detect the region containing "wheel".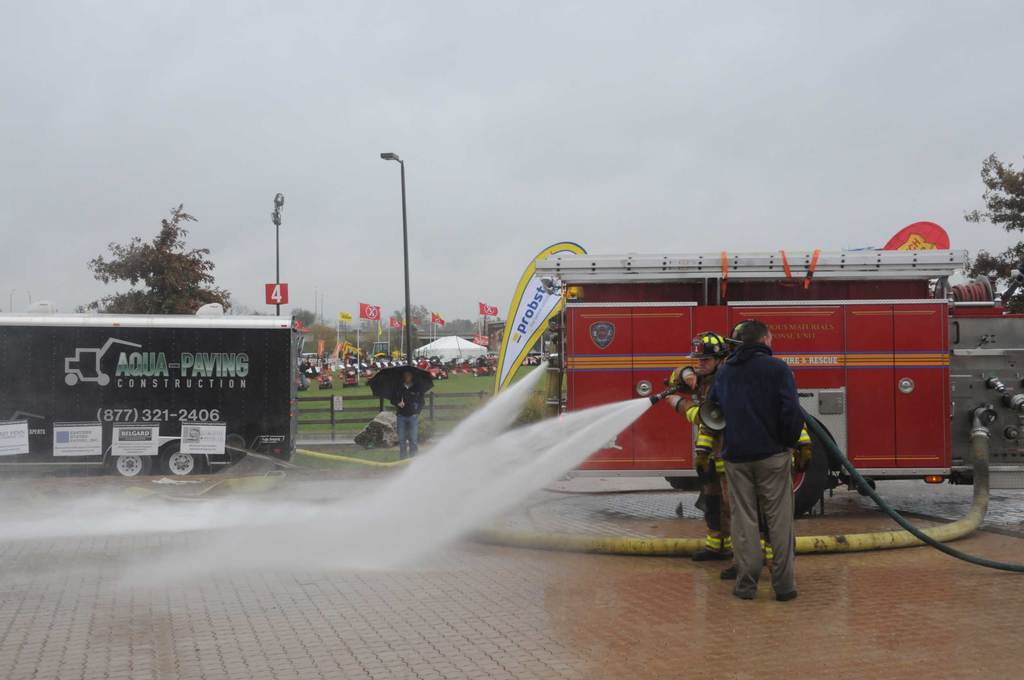
bbox(791, 431, 829, 521).
